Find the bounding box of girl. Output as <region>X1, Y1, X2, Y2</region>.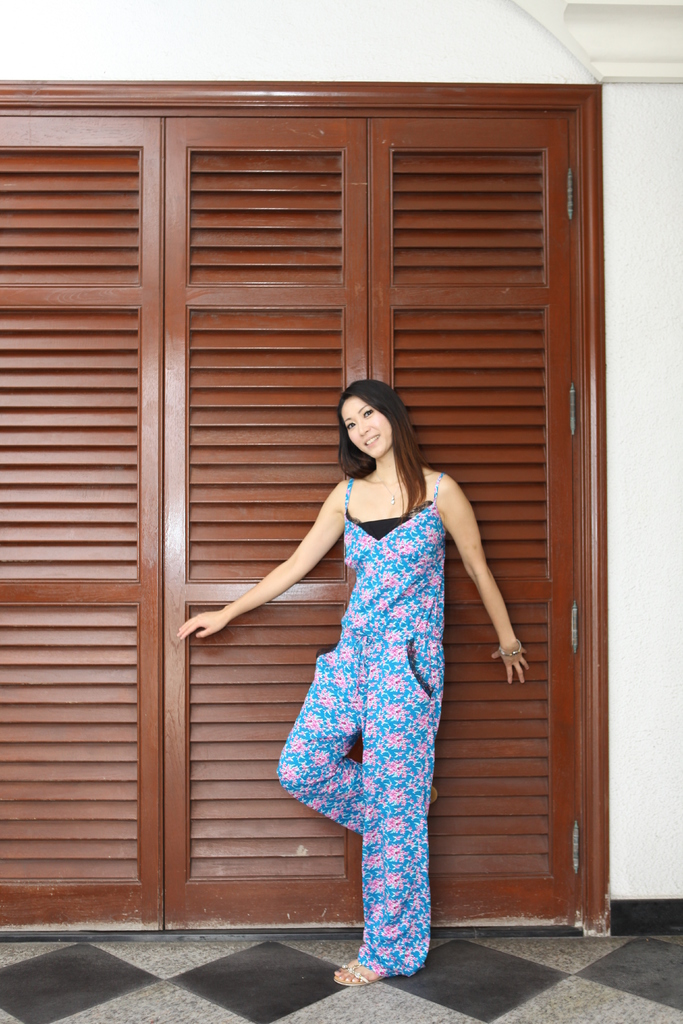
<region>179, 380, 530, 986</region>.
